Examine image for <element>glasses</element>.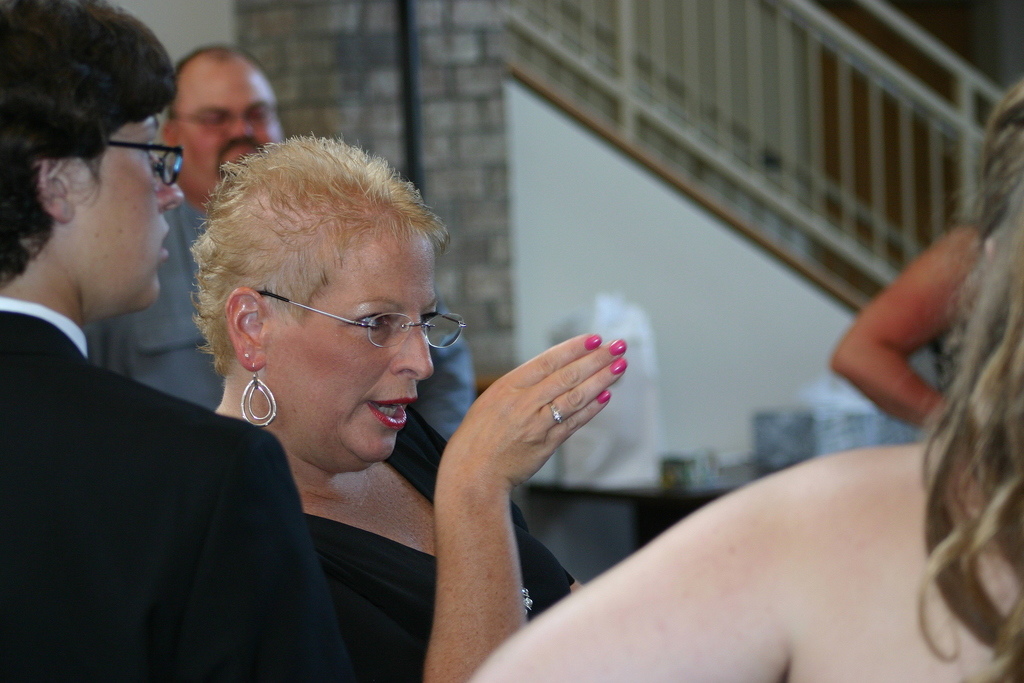
Examination result: {"left": 106, "top": 138, "right": 186, "bottom": 186}.
